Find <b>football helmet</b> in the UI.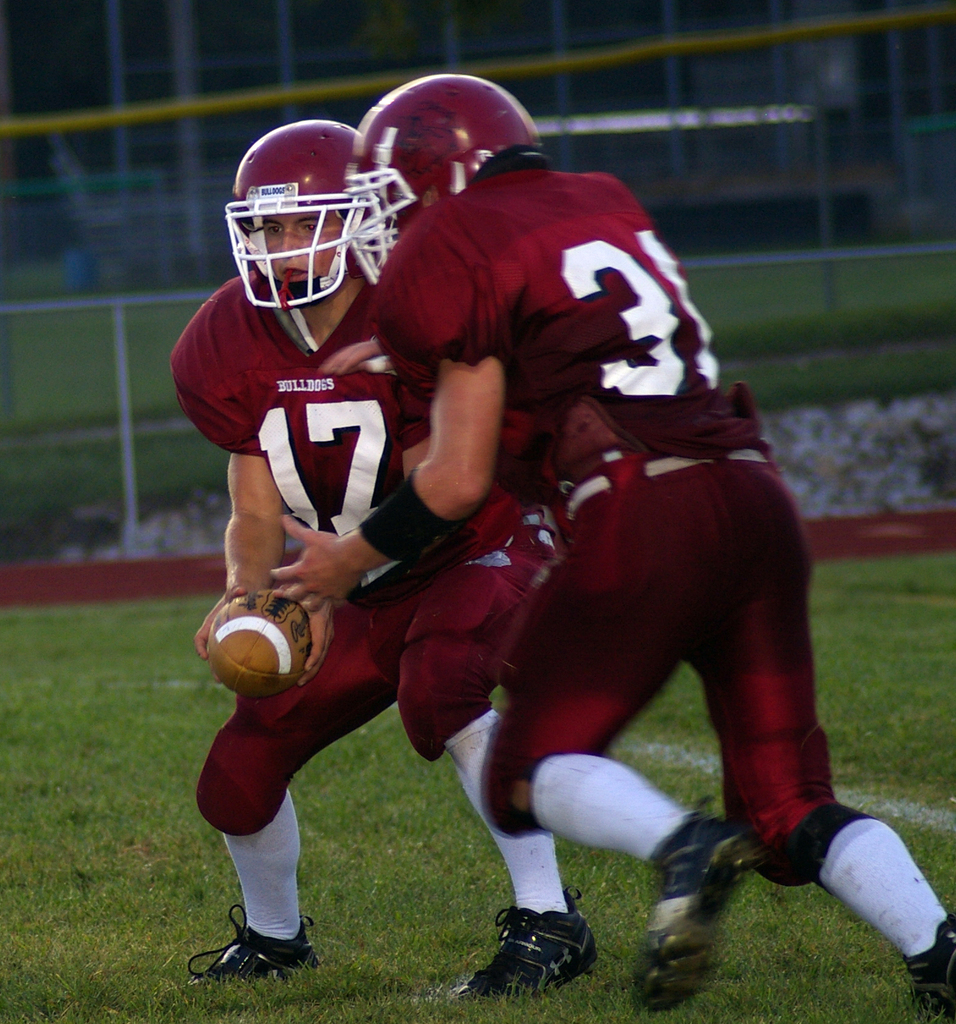
UI element at bbox=(223, 114, 361, 313).
